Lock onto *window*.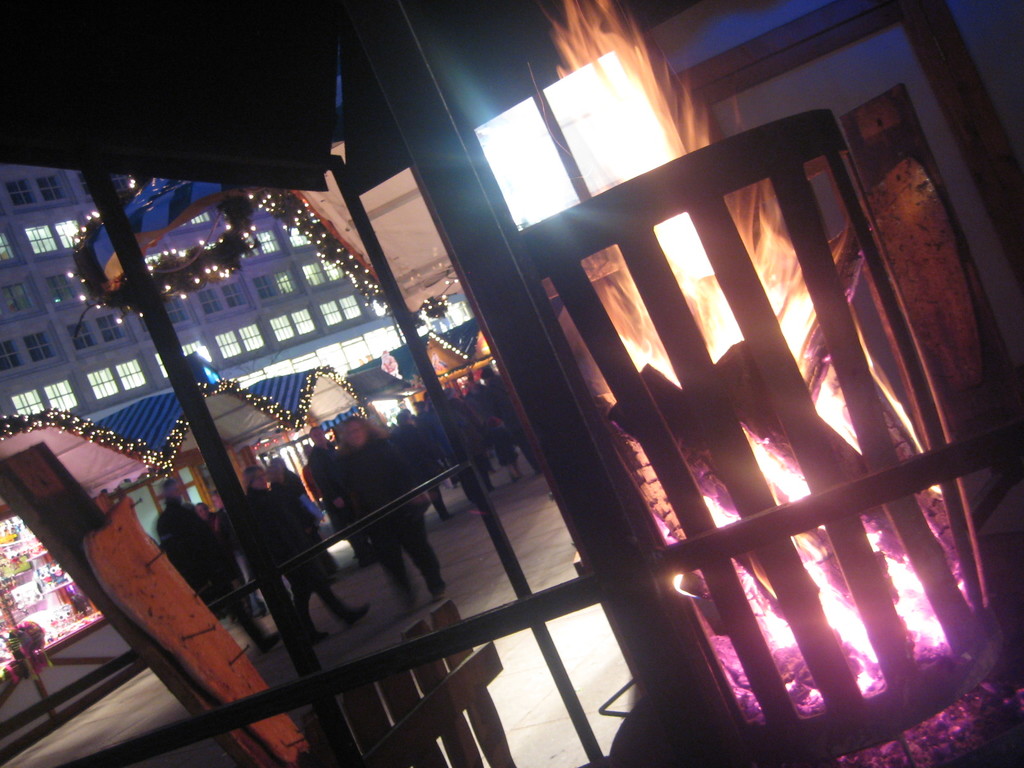
Locked: [36,173,61,207].
